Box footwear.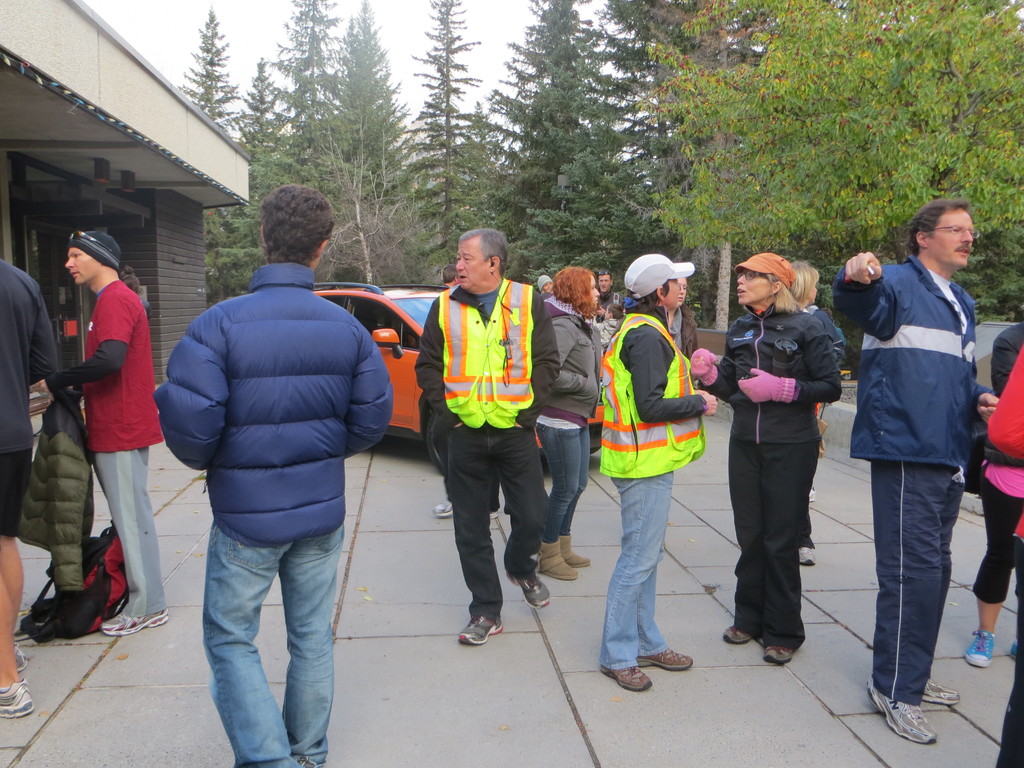
Rect(504, 575, 550, 607).
